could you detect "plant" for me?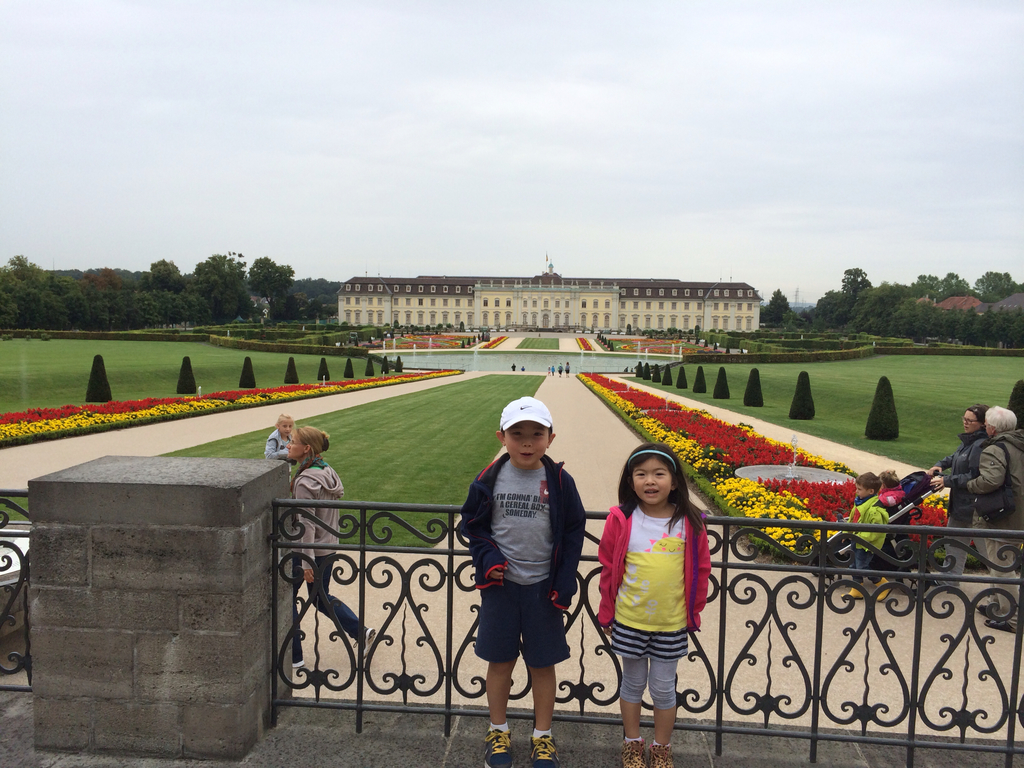
Detection result: box(392, 355, 404, 374).
